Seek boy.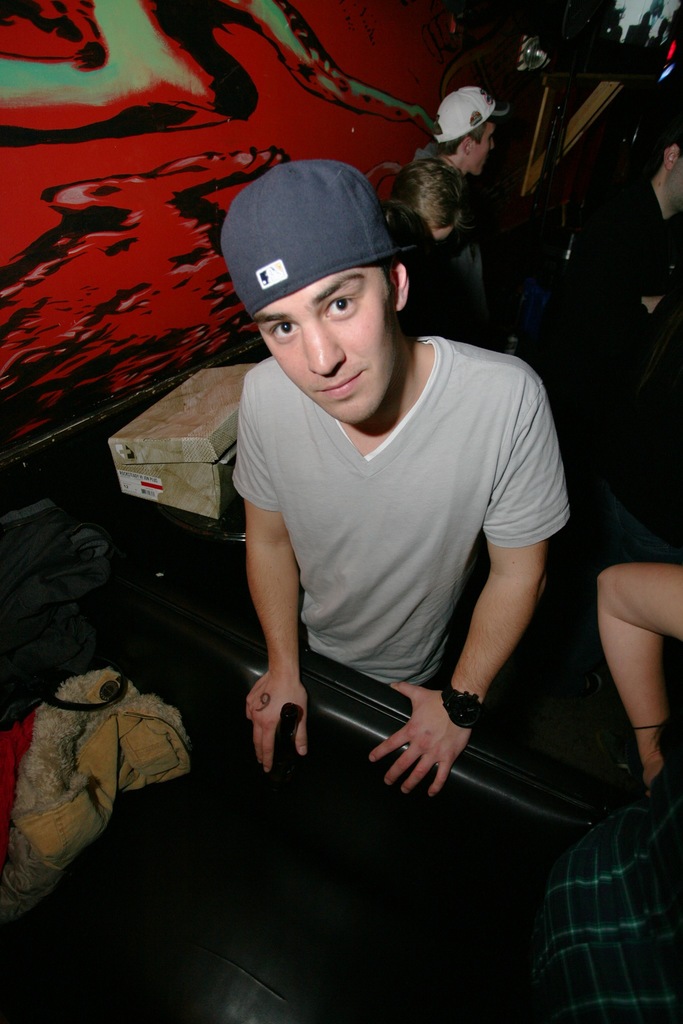
box(414, 83, 491, 305).
